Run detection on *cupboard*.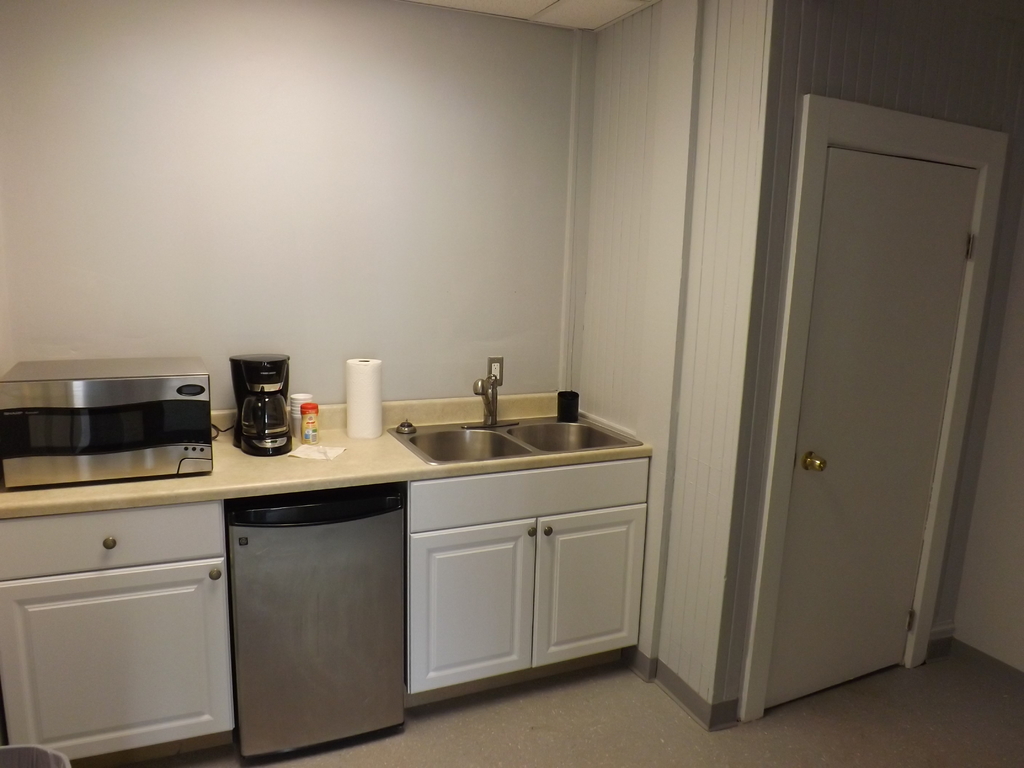
Result: {"left": 0, "top": 460, "right": 649, "bottom": 763}.
